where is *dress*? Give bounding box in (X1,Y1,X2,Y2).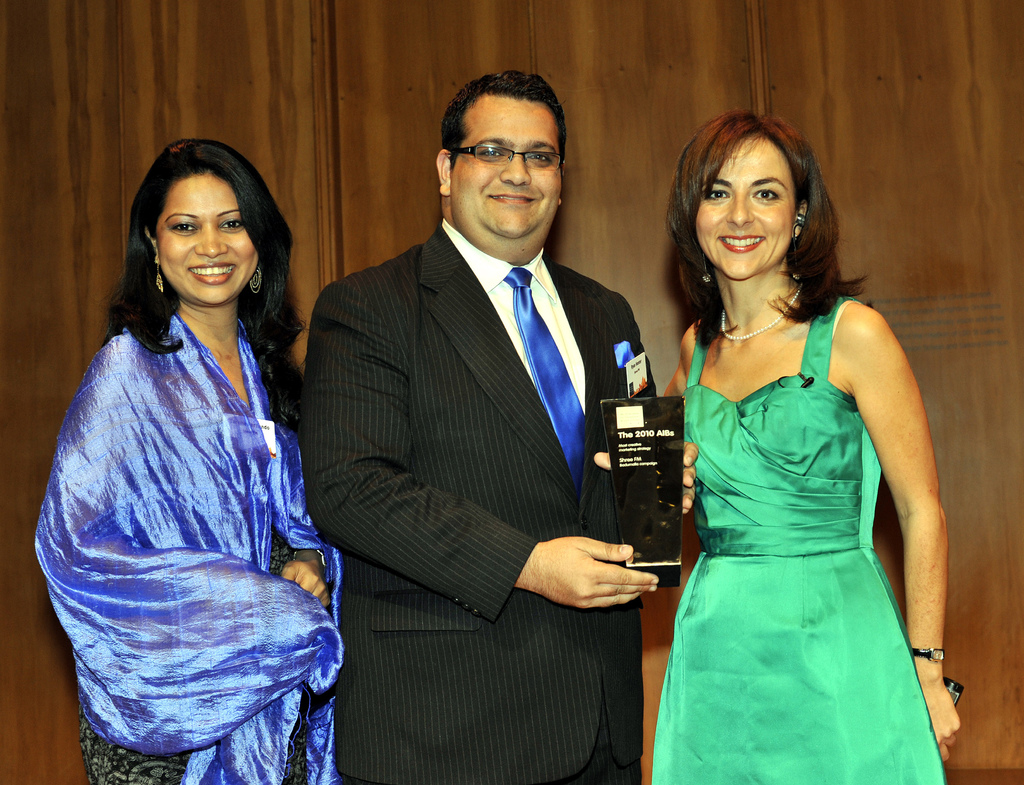
(70,410,317,784).
